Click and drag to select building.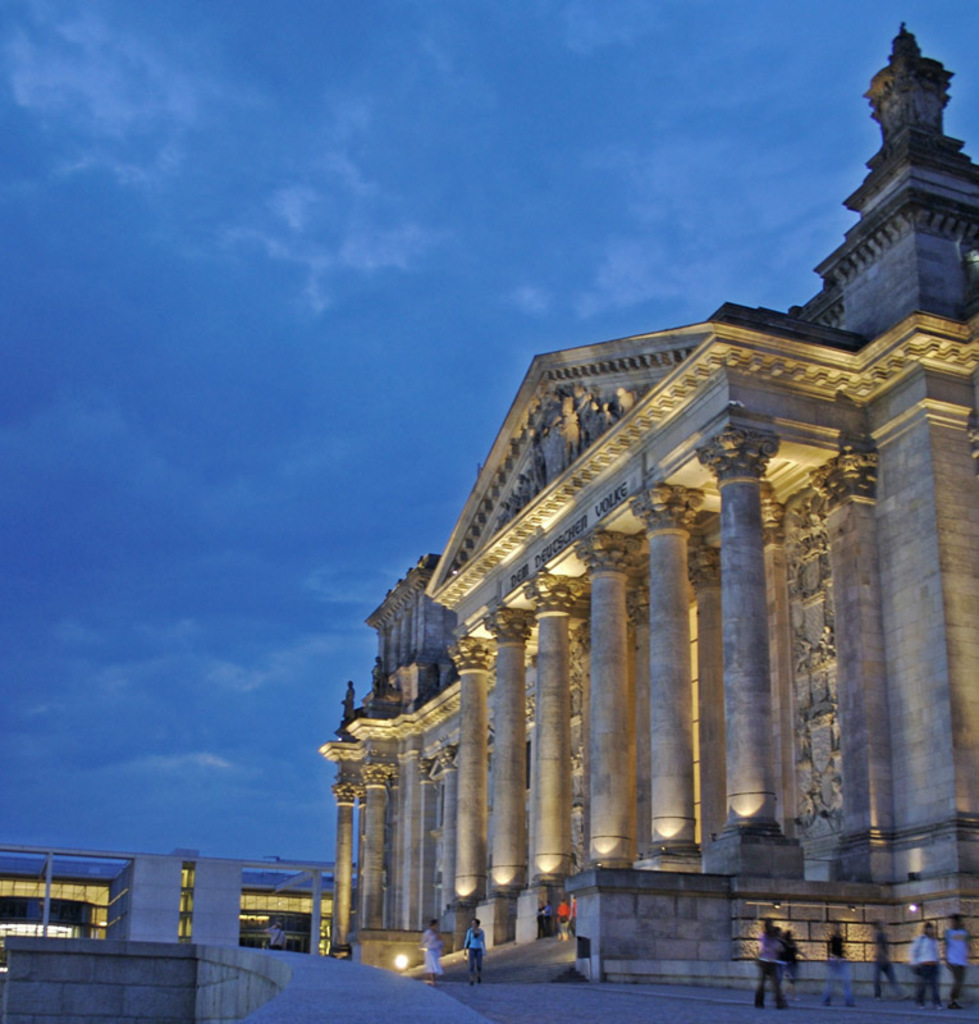
Selection: Rect(0, 847, 357, 961).
